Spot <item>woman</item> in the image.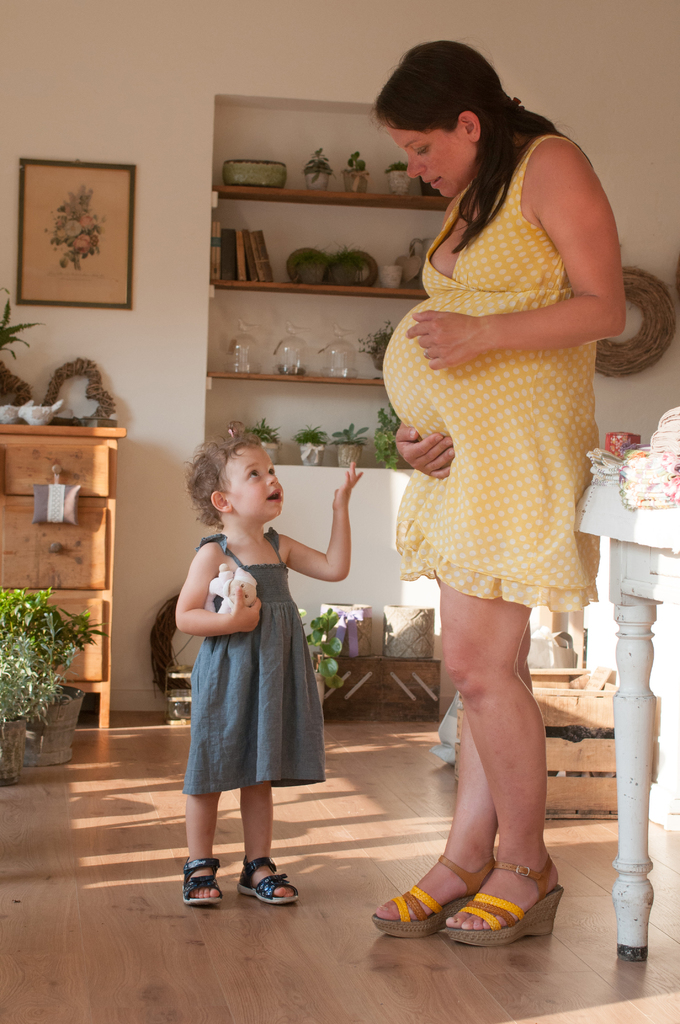
<item>woman</item> found at [360, 72, 628, 875].
